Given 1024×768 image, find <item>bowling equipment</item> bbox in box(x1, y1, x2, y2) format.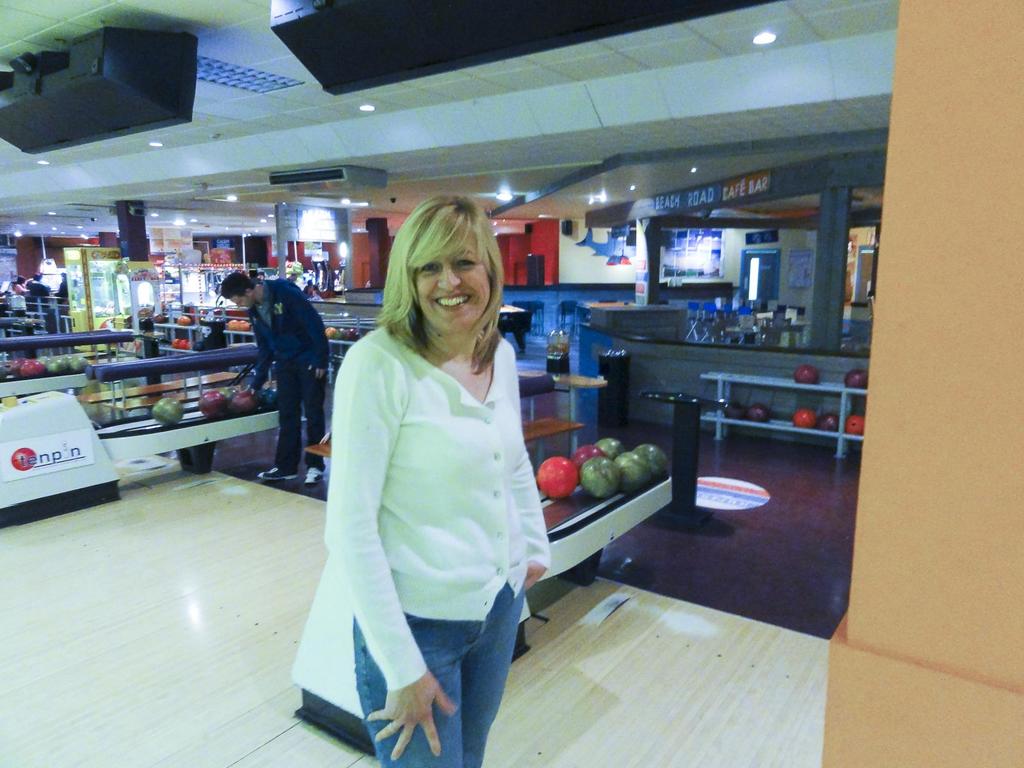
box(792, 365, 826, 385).
